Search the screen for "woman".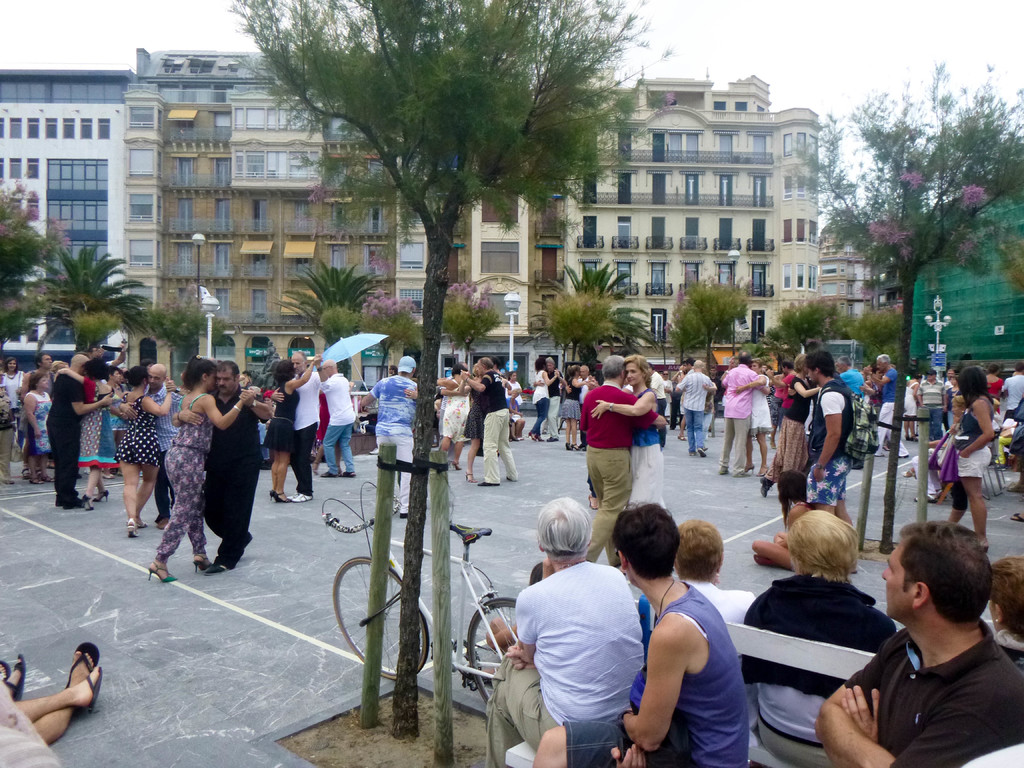
Found at <region>758, 353, 822, 499</region>.
